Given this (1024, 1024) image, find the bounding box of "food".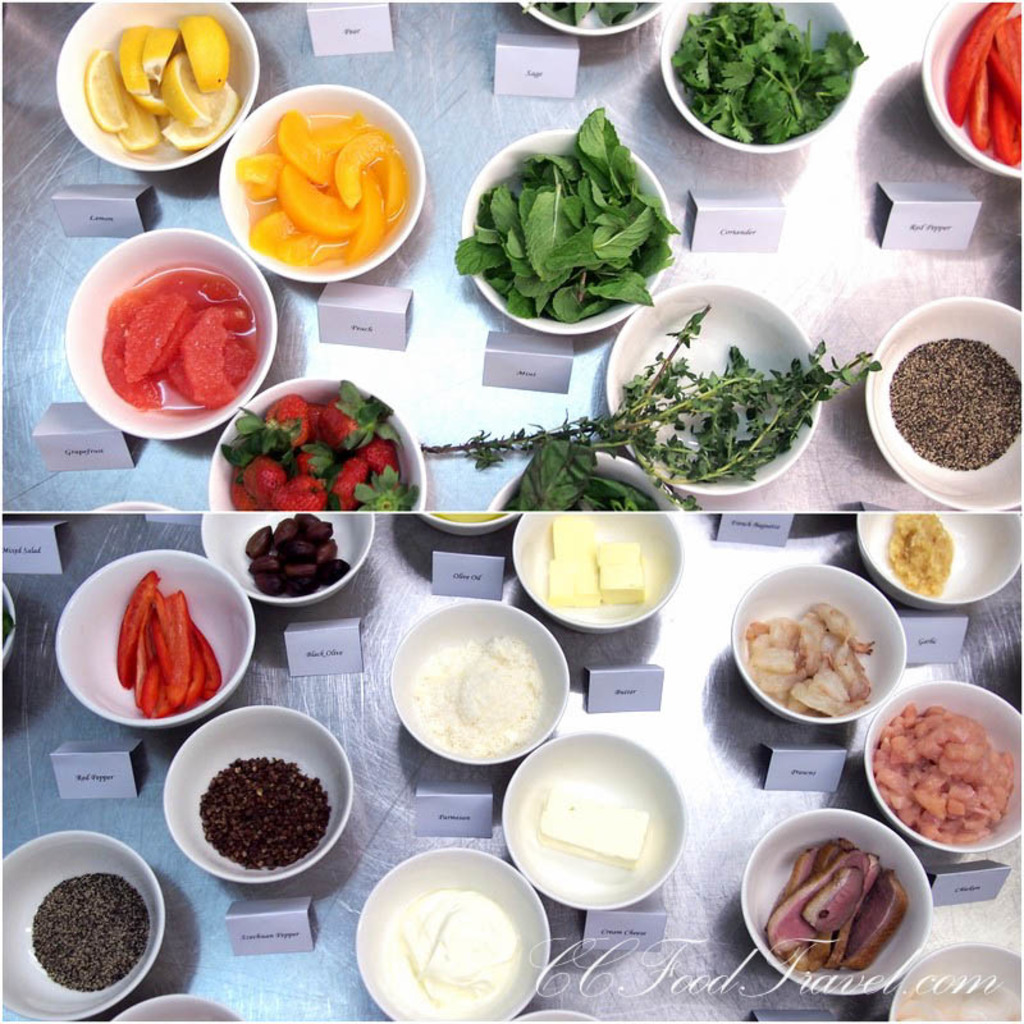
(left=594, top=539, right=648, bottom=603).
